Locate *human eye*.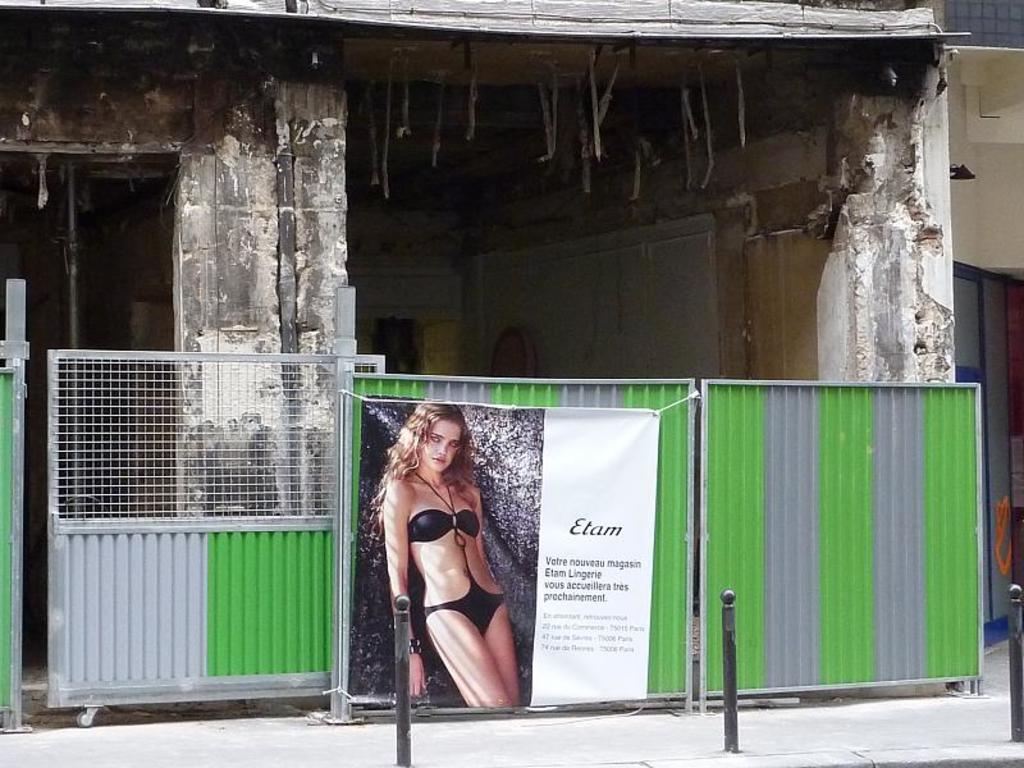
Bounding box: Rect(448, 436, 463, 449).
